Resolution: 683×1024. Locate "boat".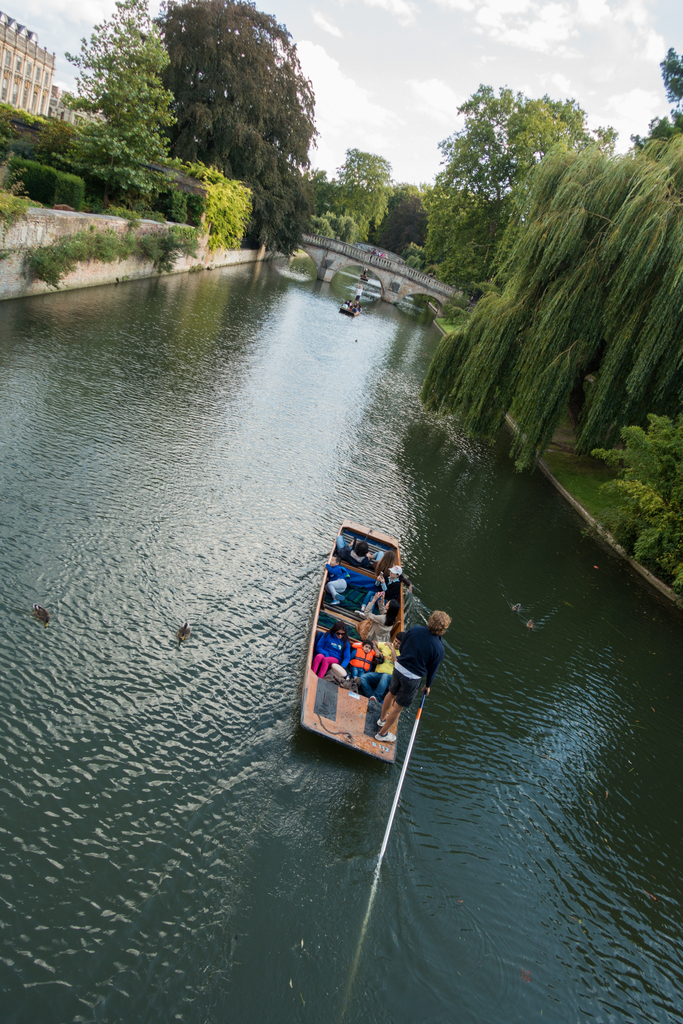
<bbox>294, 531, 454, 779</bbox>.
